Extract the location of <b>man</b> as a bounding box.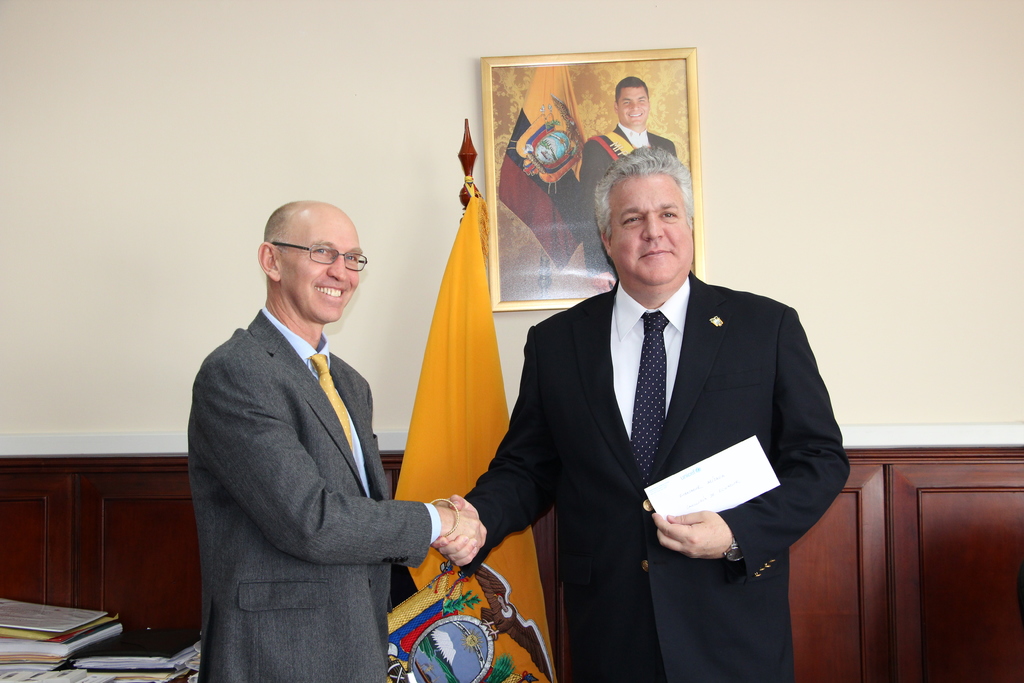
x1=175, y1=173, x2=449, y2=682.
